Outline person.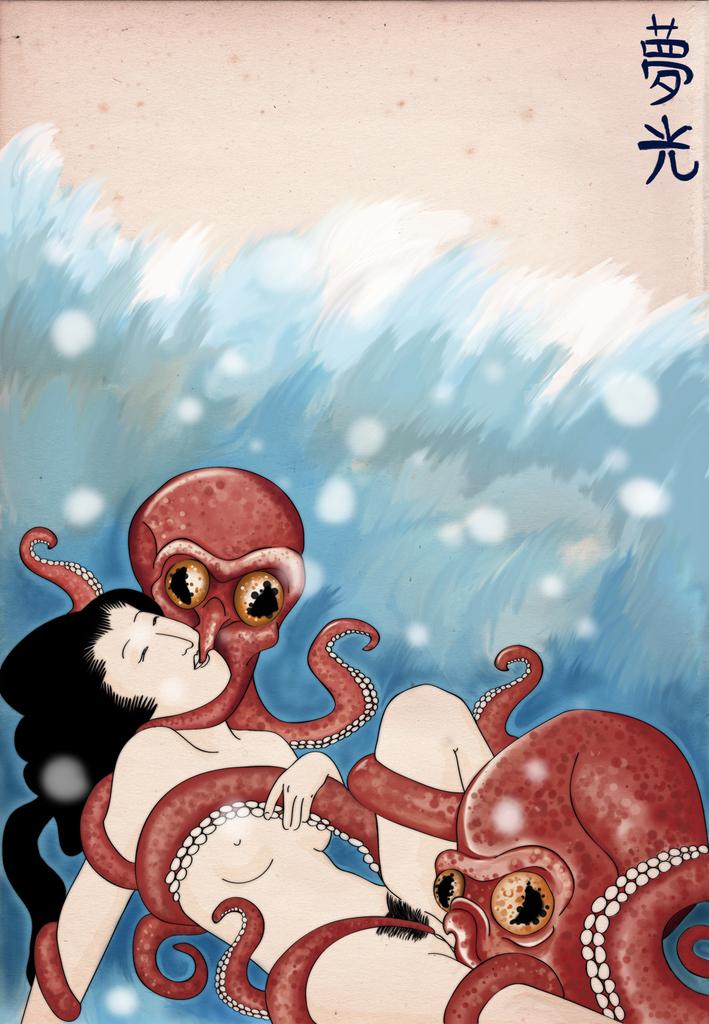
Outline: [x1=0, y1=589, x2=615, y2=1023].
